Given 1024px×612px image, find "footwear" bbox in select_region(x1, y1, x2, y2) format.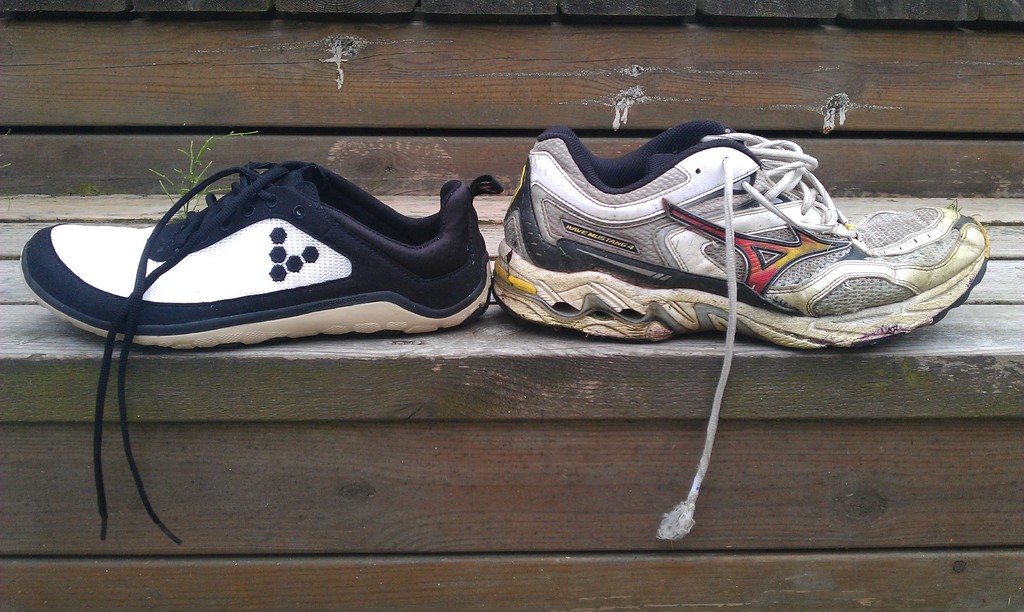
select_region(84, 183, 489, 342).
